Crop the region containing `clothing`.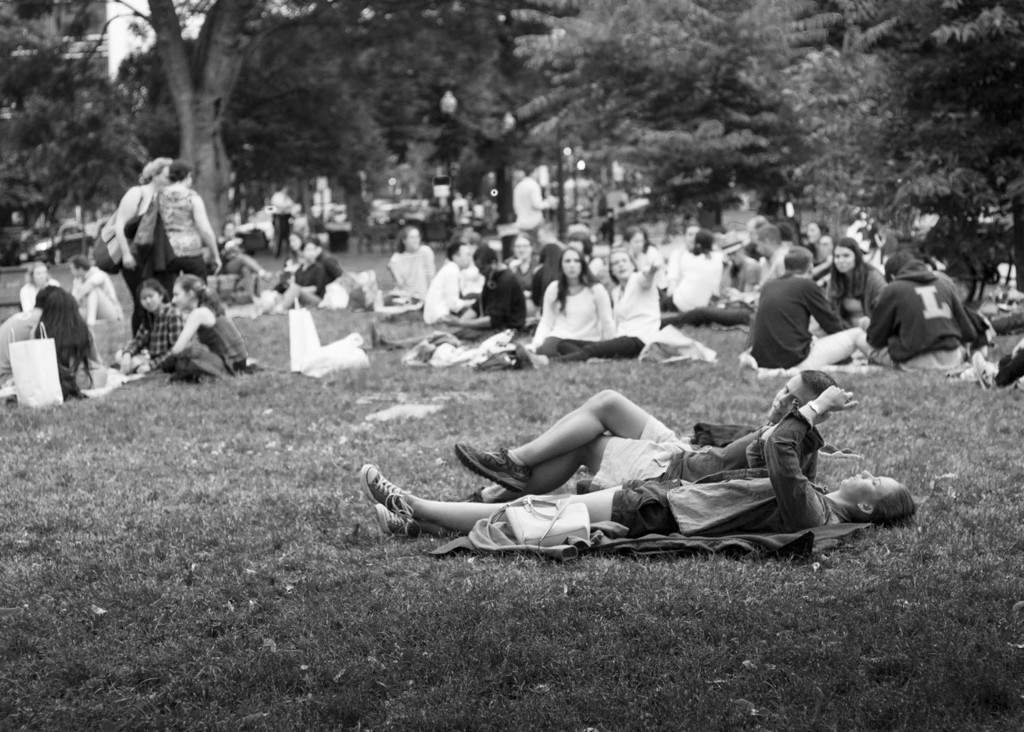
Crop region: box(588, 410, 844, 546).
